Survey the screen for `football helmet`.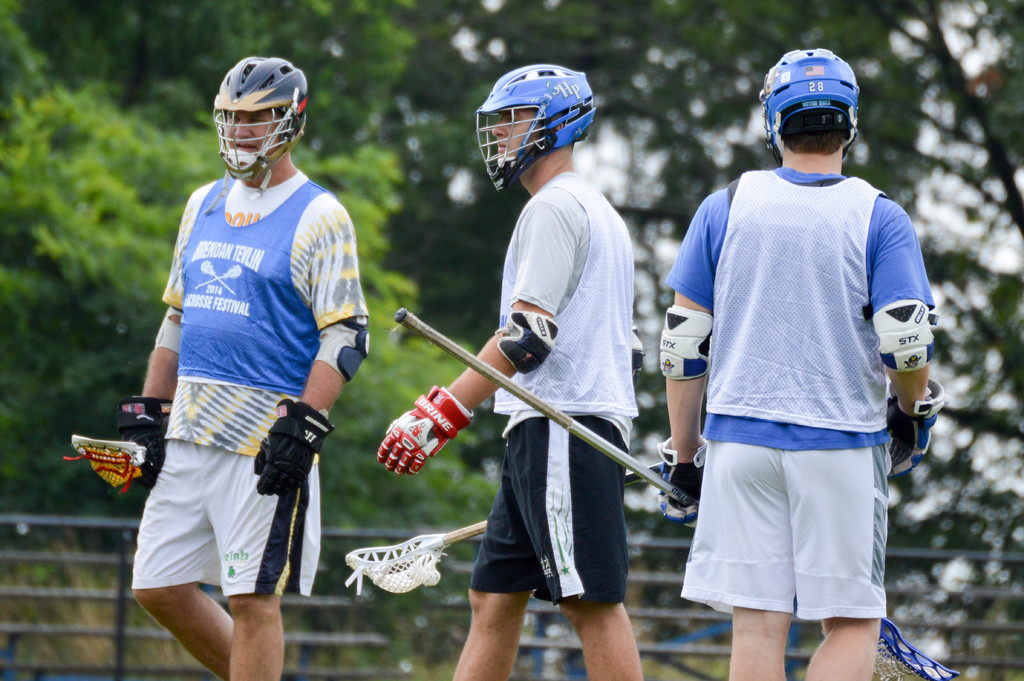
Survey found: BBox(758, 50, 854, 159).
